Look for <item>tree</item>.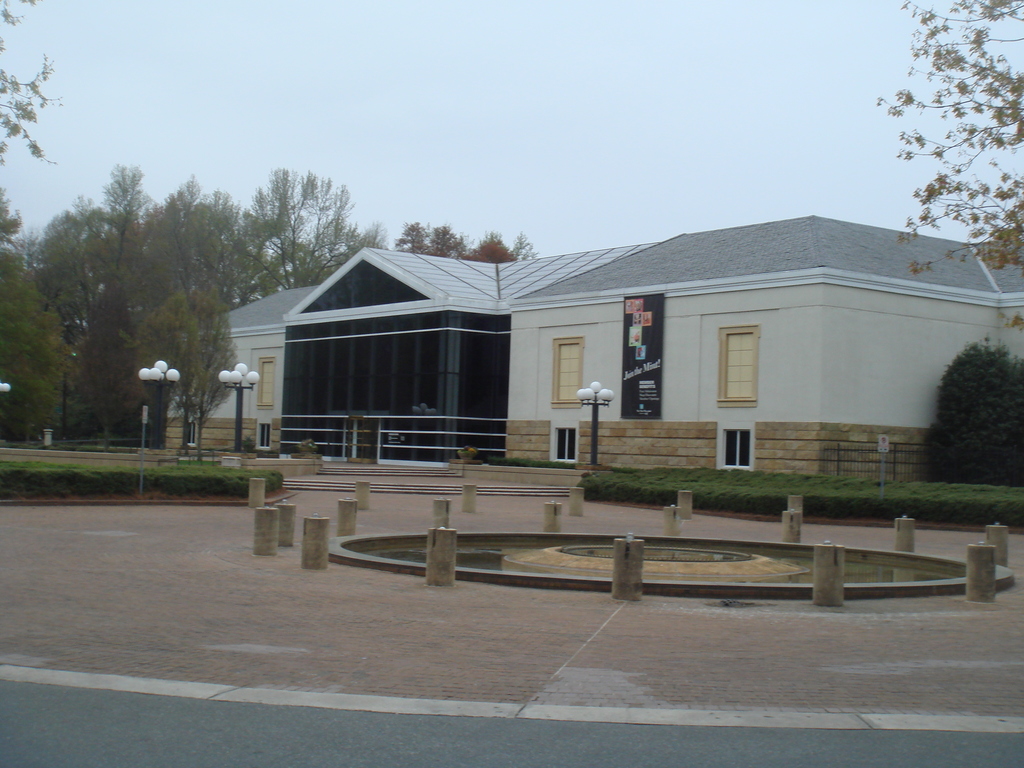
Found: locate(102, 153, 164, 278).
